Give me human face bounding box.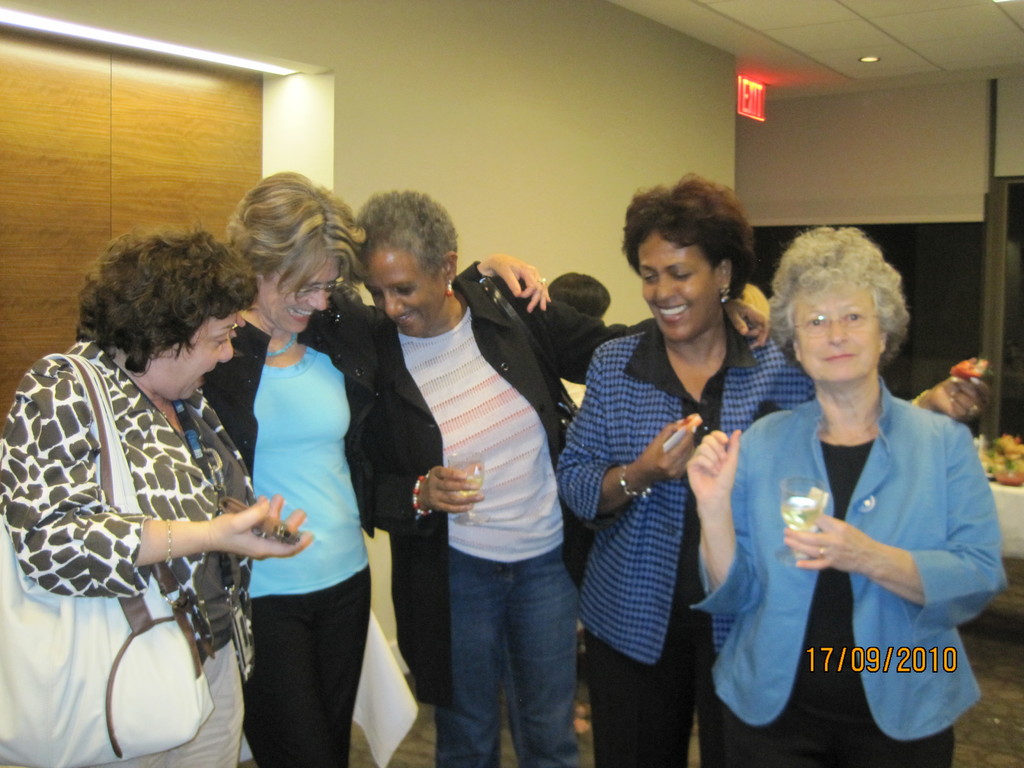
x1=638, y1=233, x2=717, y2=343.
